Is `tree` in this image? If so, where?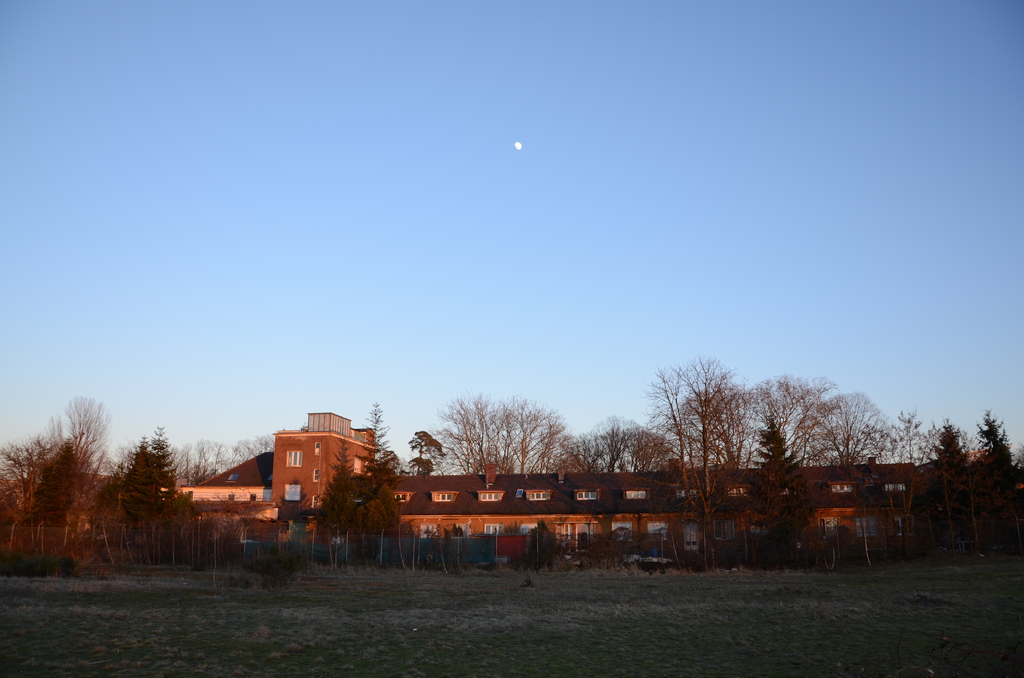
Yes, at BBox(699, 365, 845, 483).
